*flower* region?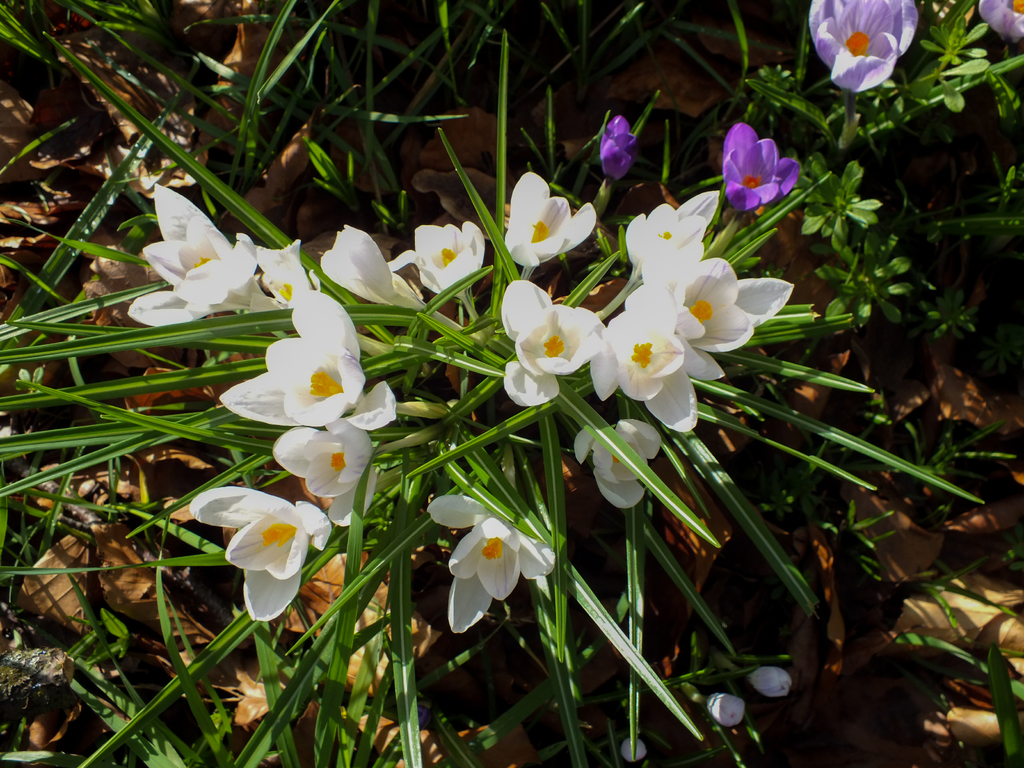
(x1=596, y1=109, x2=636, y2=180)
